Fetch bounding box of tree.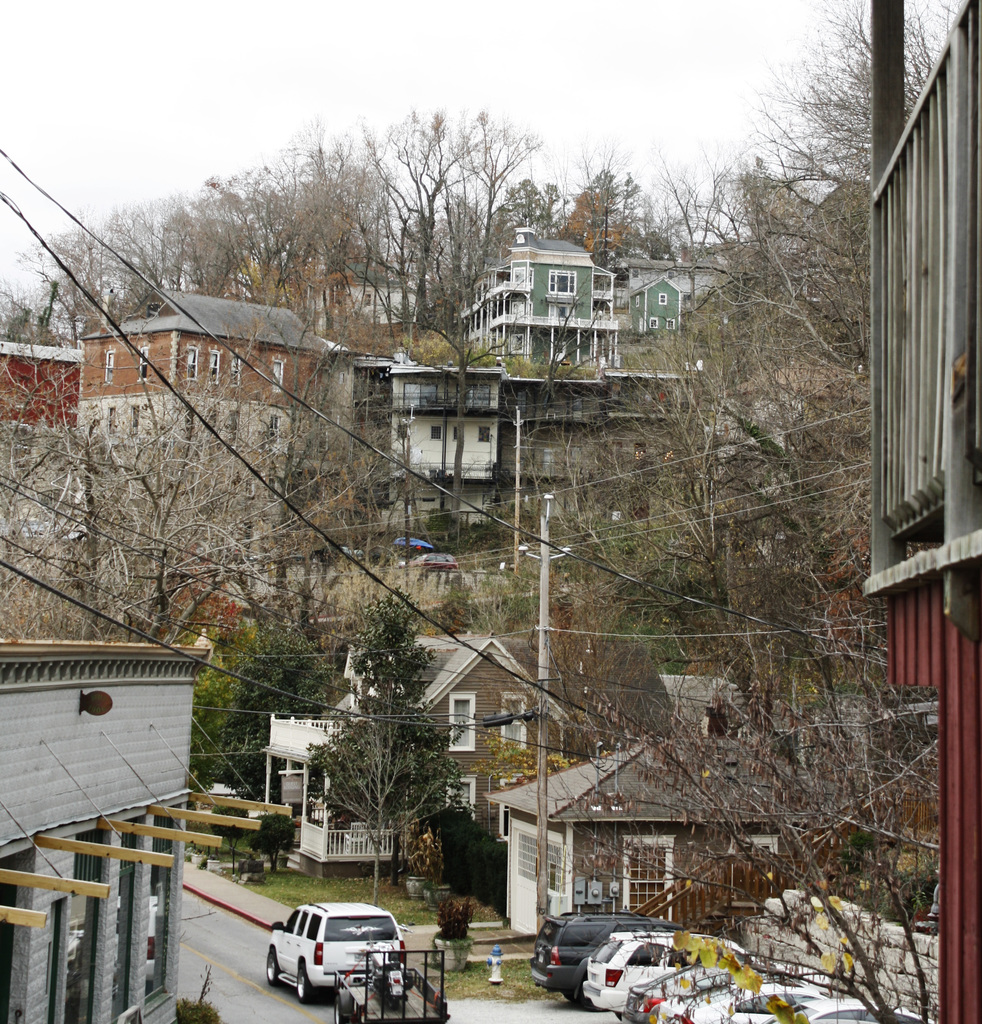
Bbox: (186, 616, 258, 803).
